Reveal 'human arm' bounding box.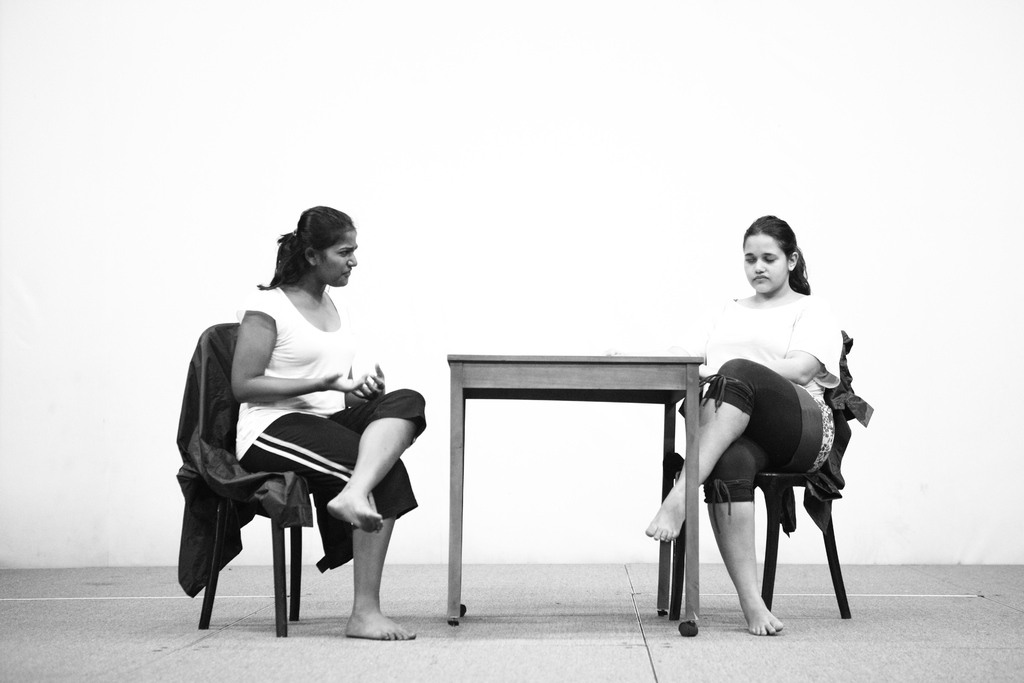
Revealed: 687/292/727/391.
